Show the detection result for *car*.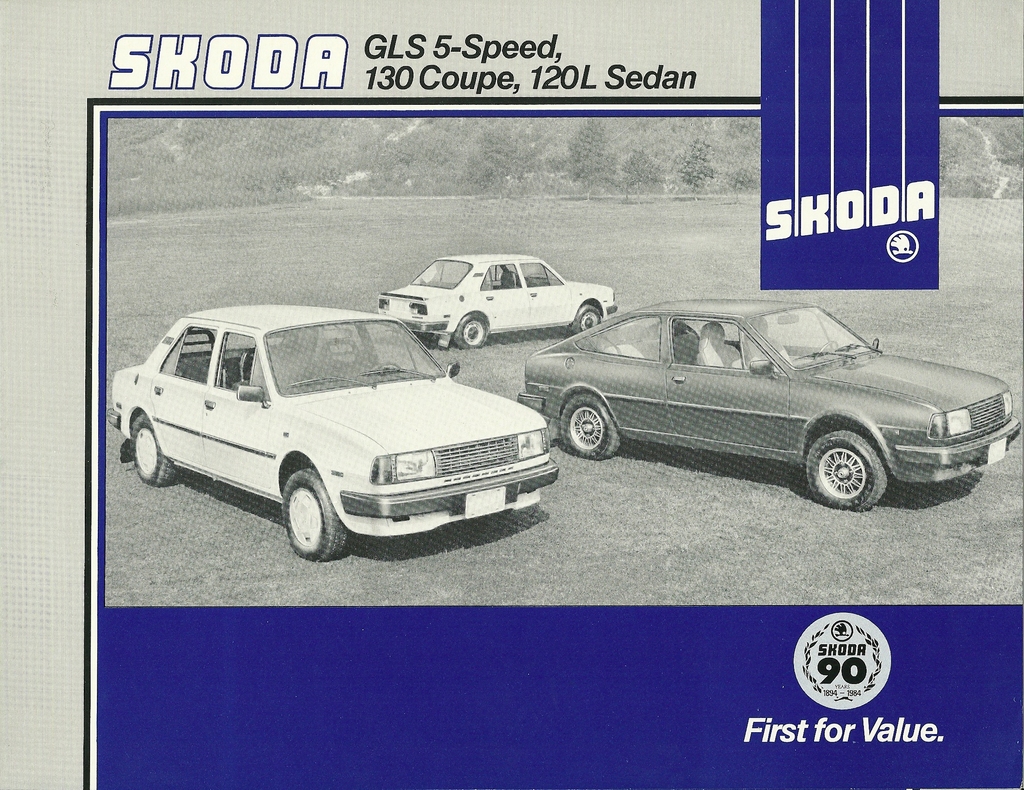
518:292:996:513.
